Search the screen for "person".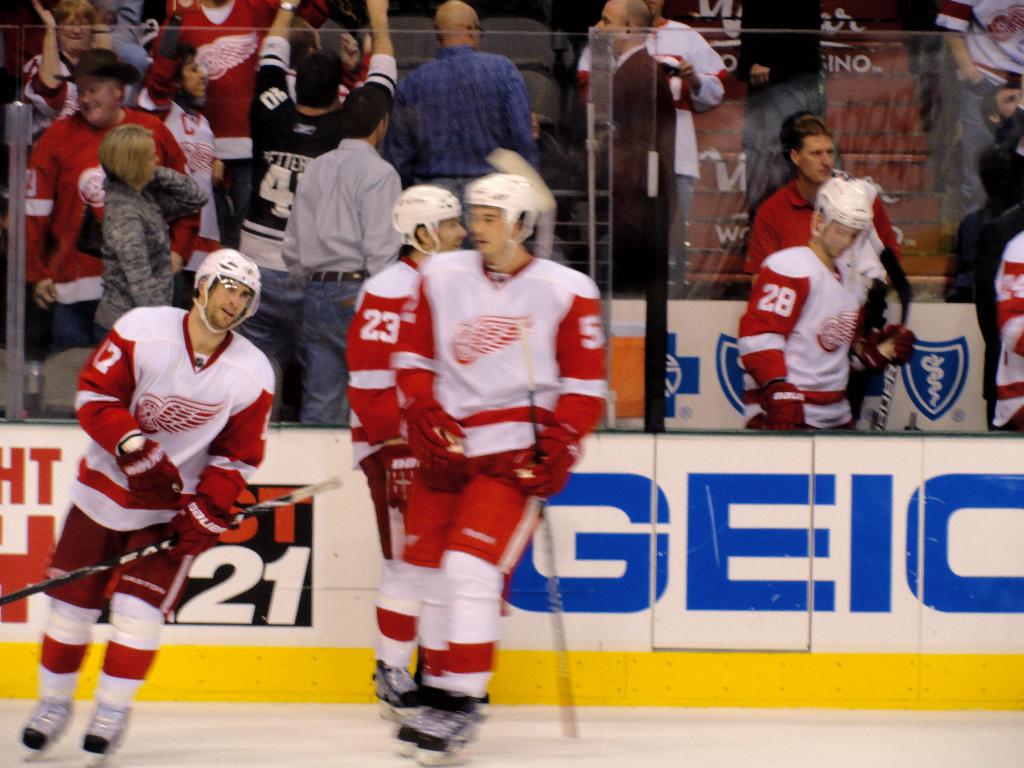
Found at box=[578, 0, 728, 294].
